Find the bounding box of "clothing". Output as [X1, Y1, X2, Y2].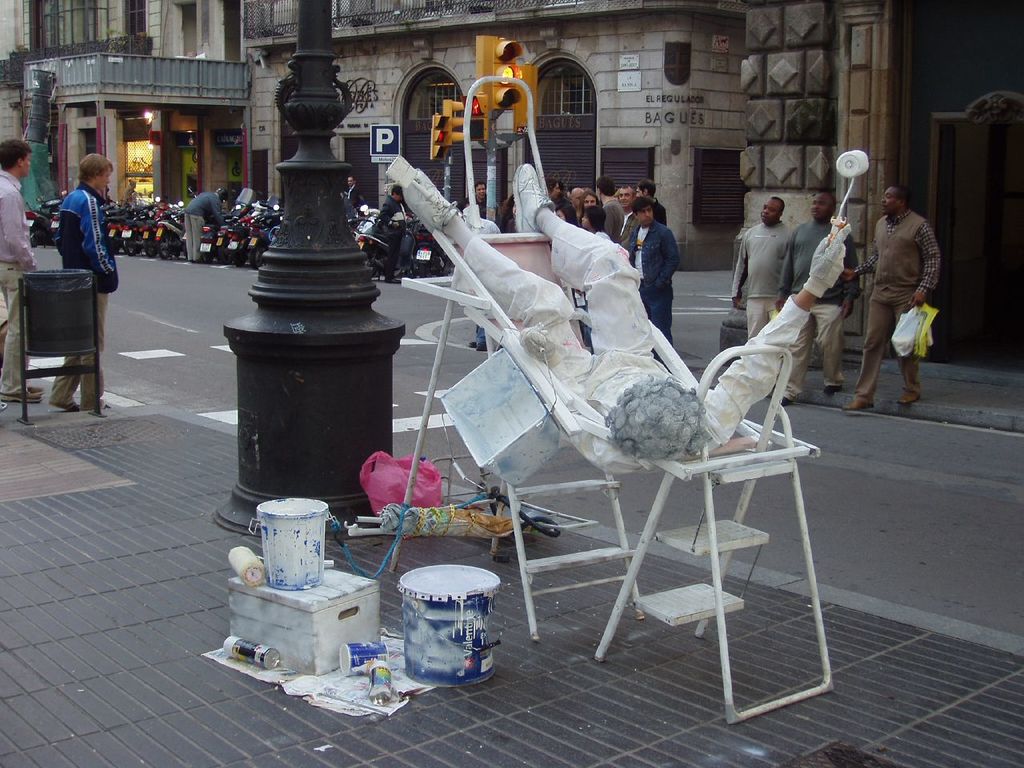
[726, 218, 792, 340].
